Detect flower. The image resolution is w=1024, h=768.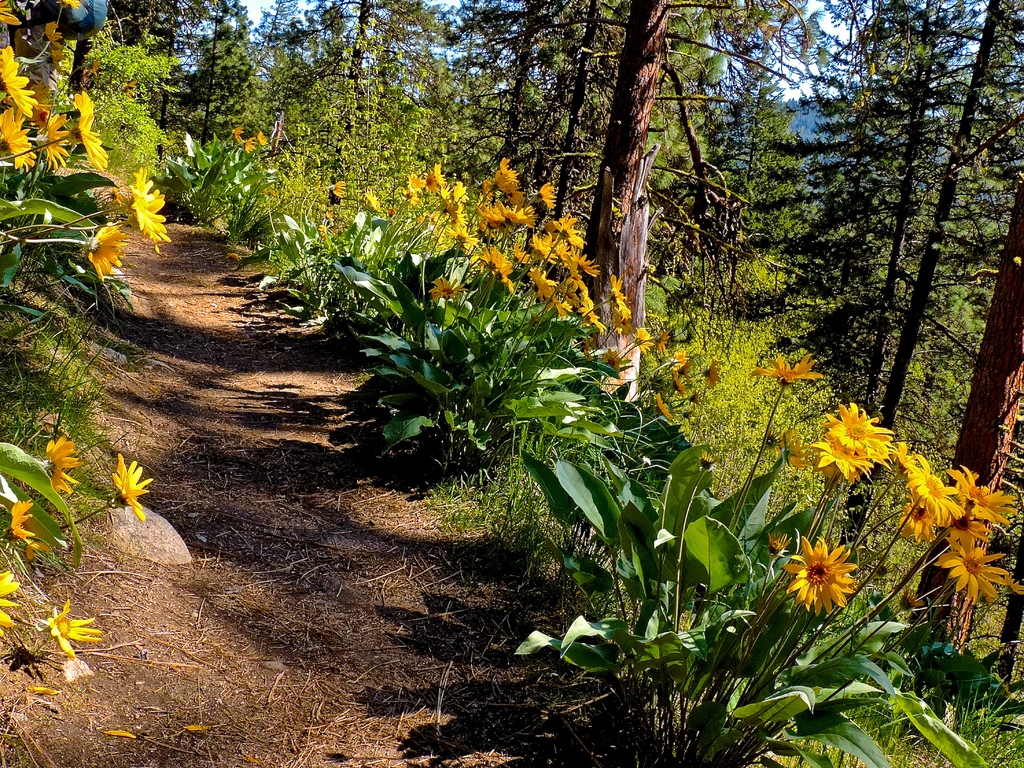
l=230, t=252, r=243, b=258.
